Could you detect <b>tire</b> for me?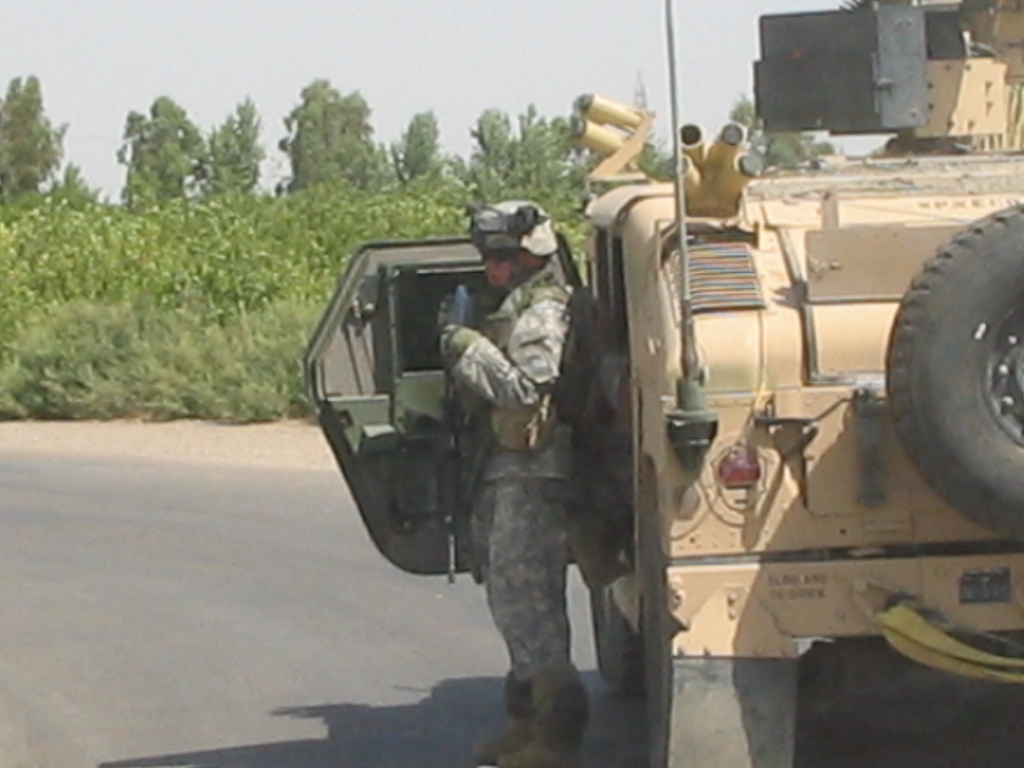
Detection result: <region>888, 180, 1012, 551</region>.
